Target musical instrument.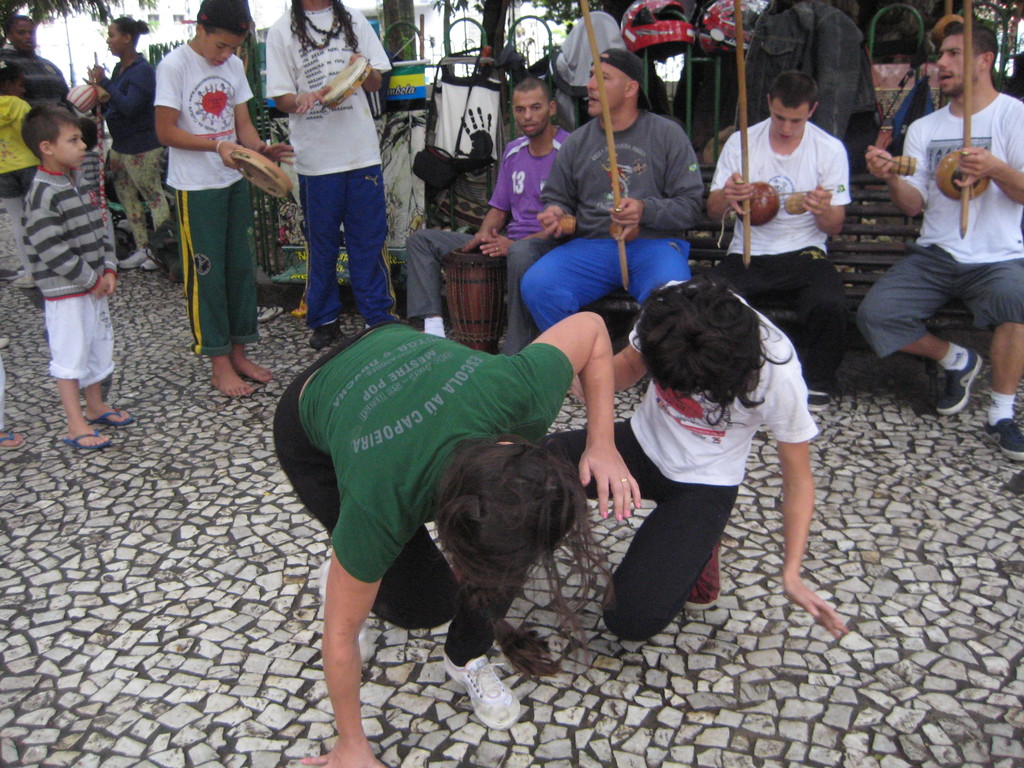
Target region: <box>546,0,641,296</box>.
